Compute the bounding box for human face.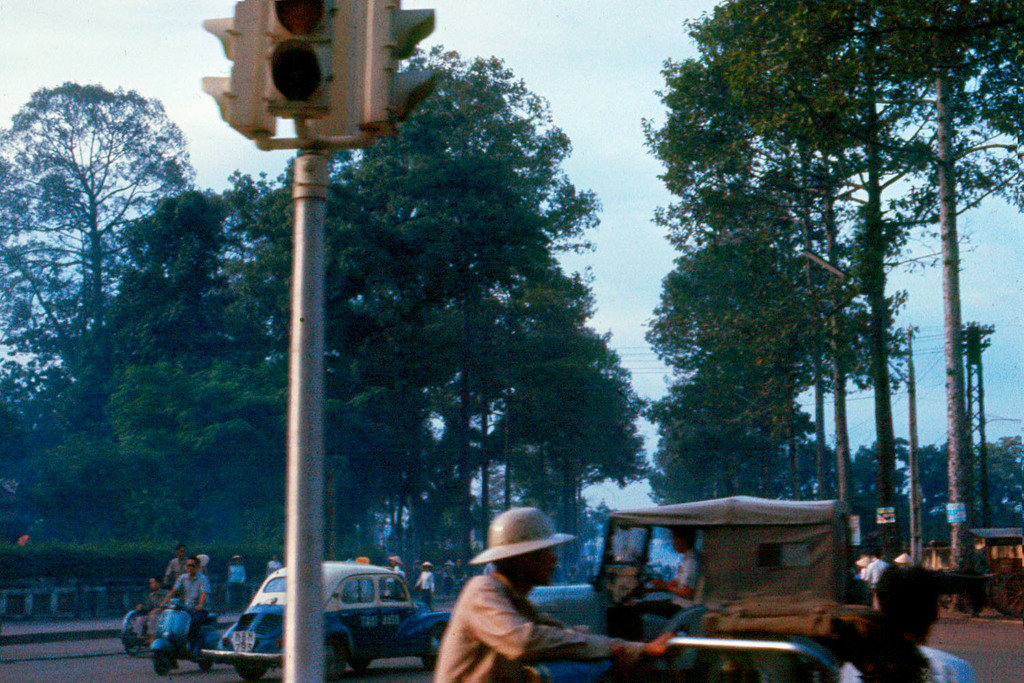
bbox=[182, 559, 199, 573].
